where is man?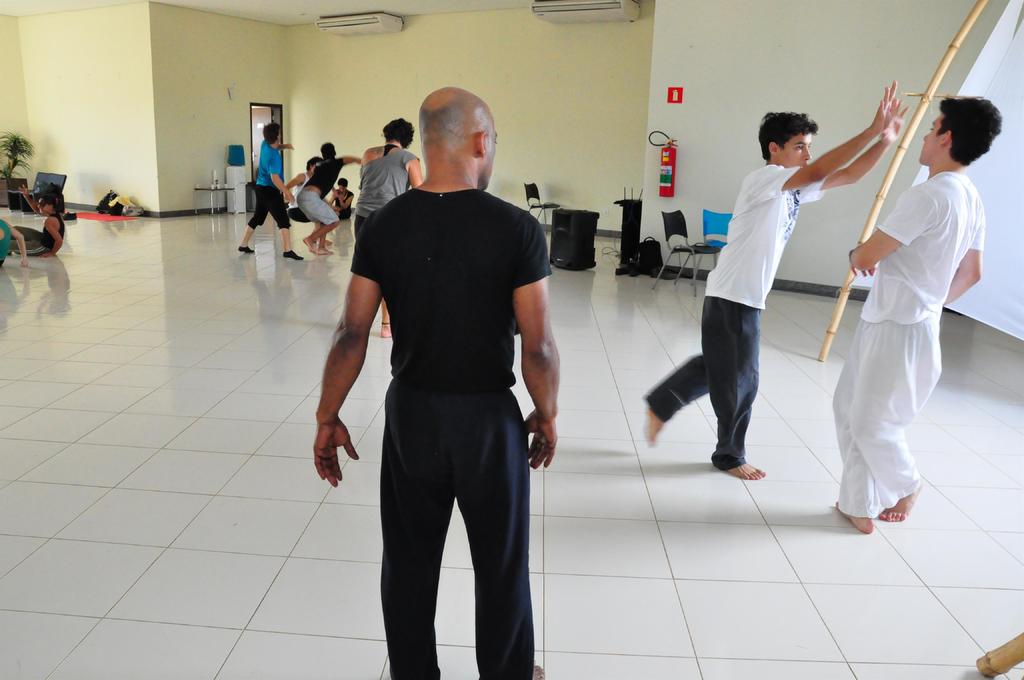
[x1=640, y1=76, x2=908, y2=478].
